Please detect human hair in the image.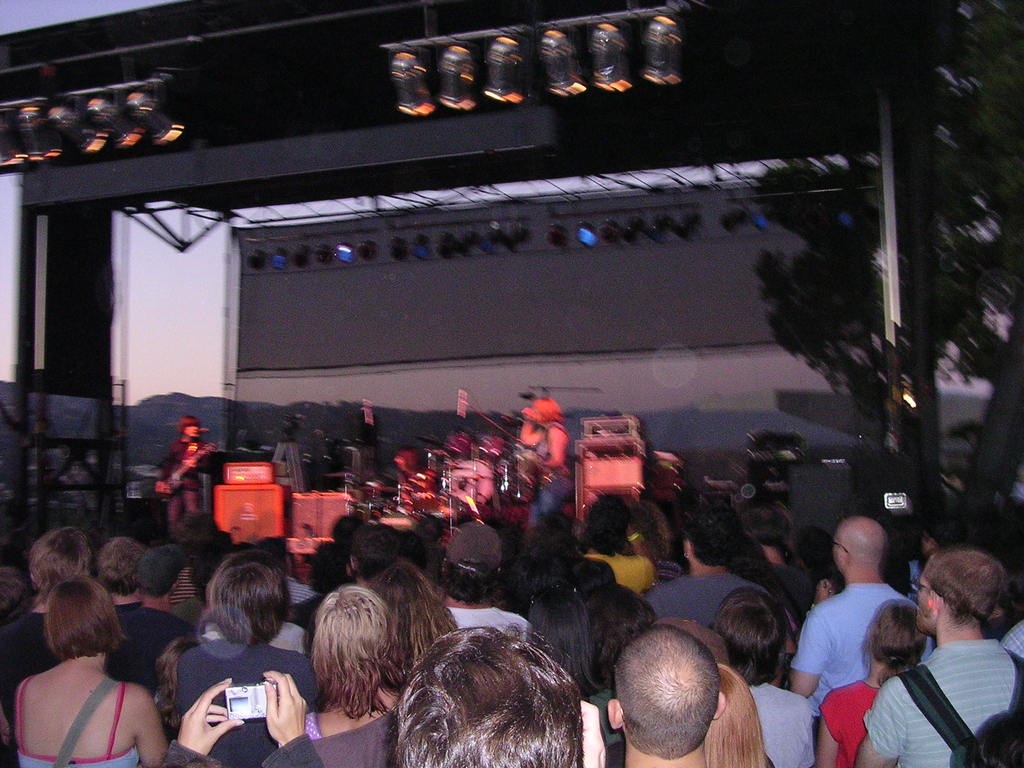
[x1=392, y1=620, x2=588, y2=767].
